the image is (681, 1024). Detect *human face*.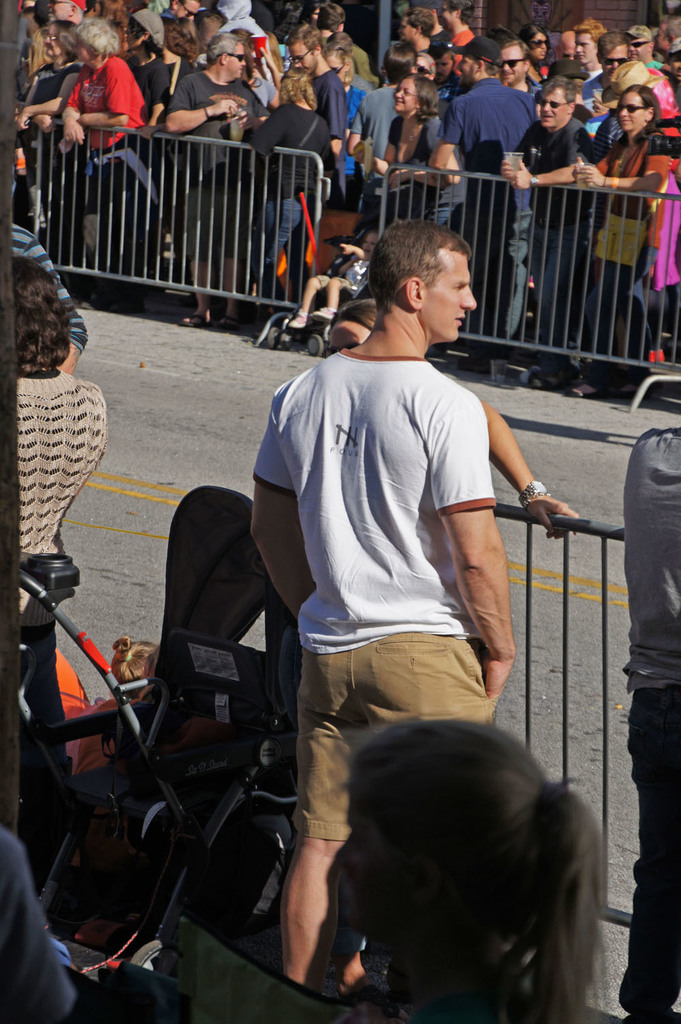
Detection: 618,92,637,130.
